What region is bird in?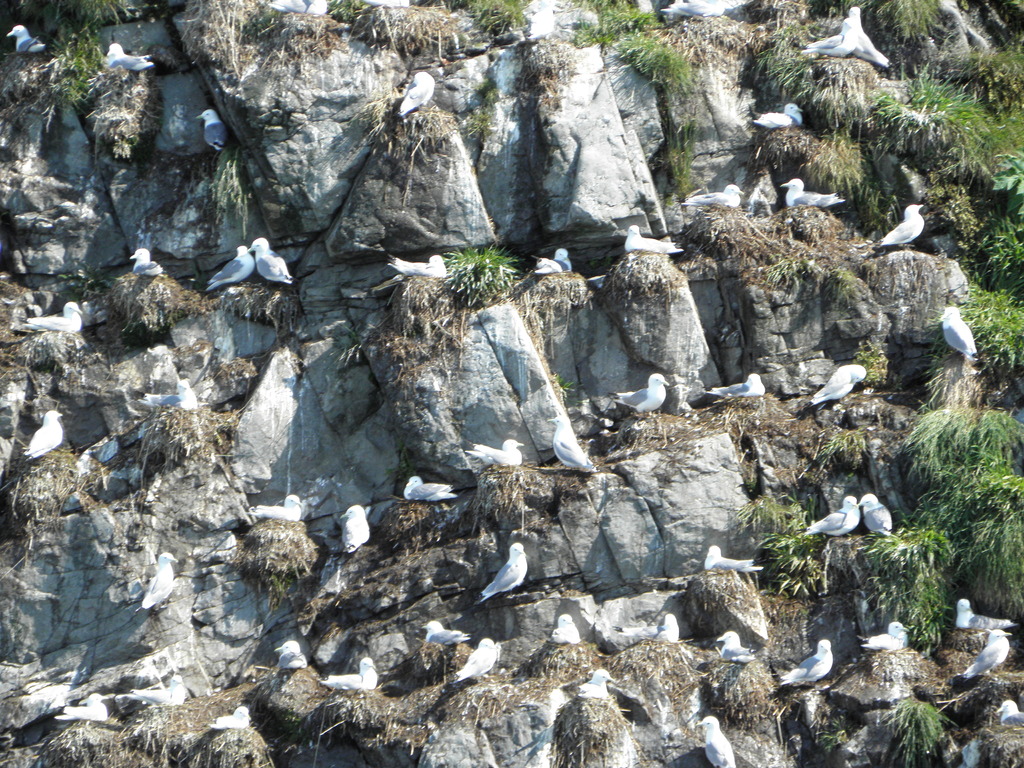
region(4, 22, 47, 58).
